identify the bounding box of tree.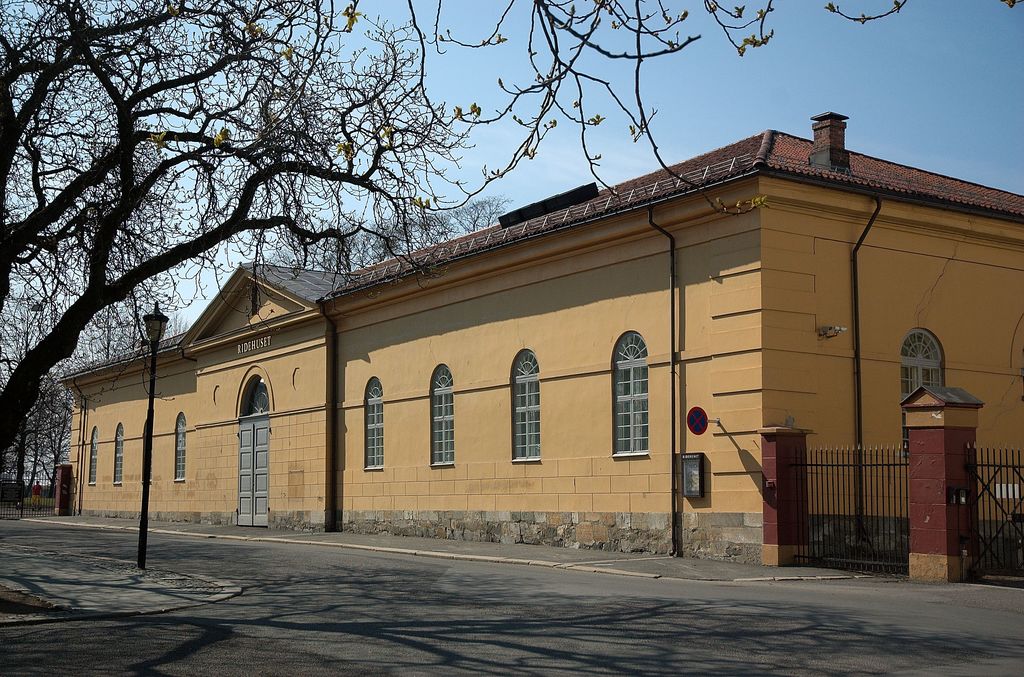
x1=2, y1=0, x2=905, y2=477.
